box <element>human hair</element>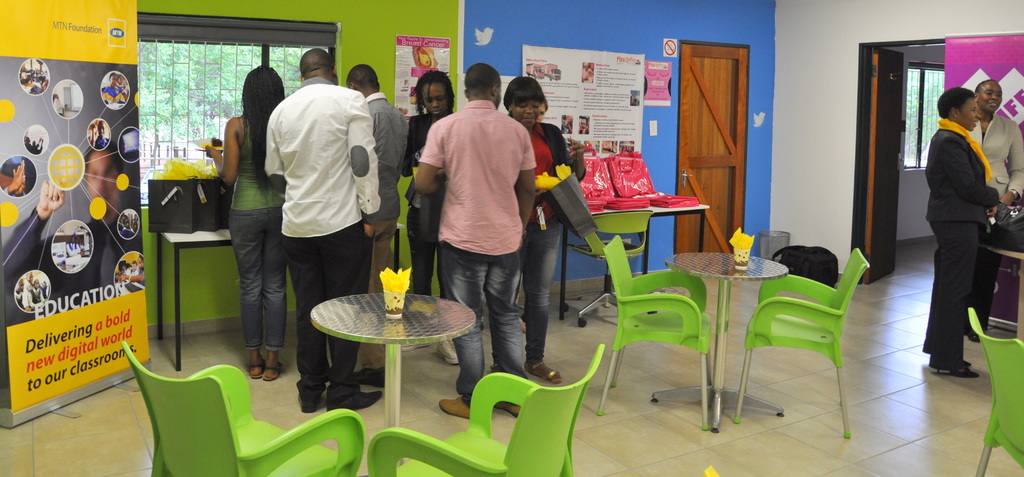
bbox=(500, 75, 545, 116)
